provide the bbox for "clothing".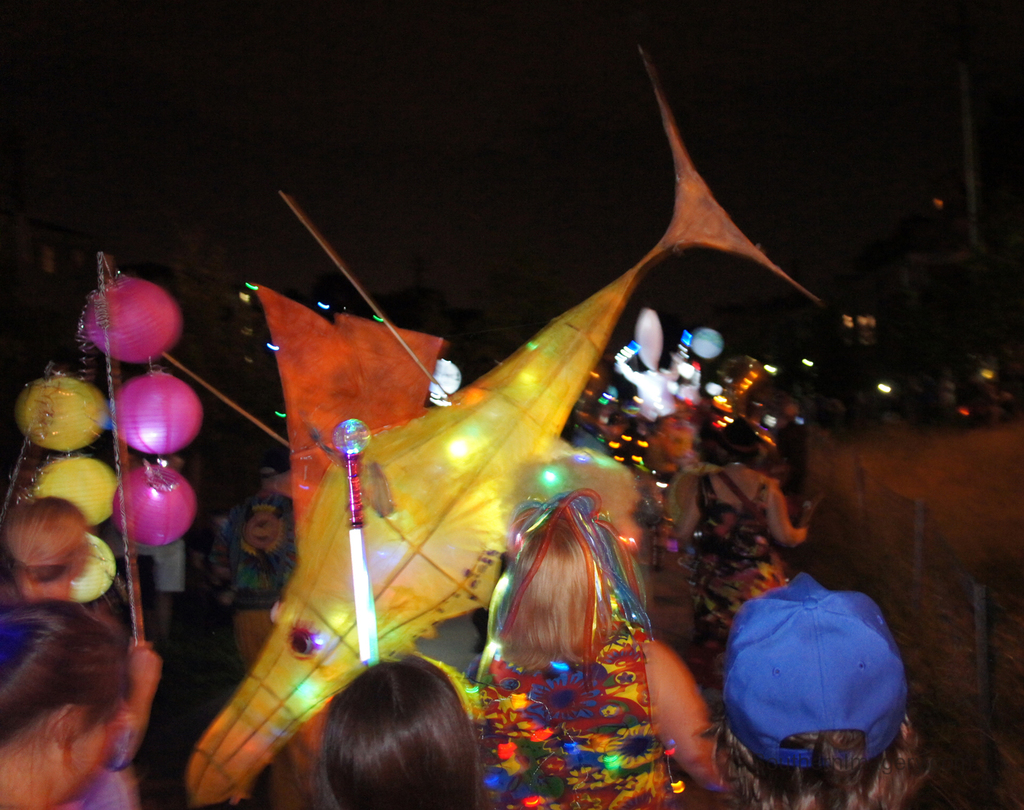
Rect(490, 630, 680, 809).
